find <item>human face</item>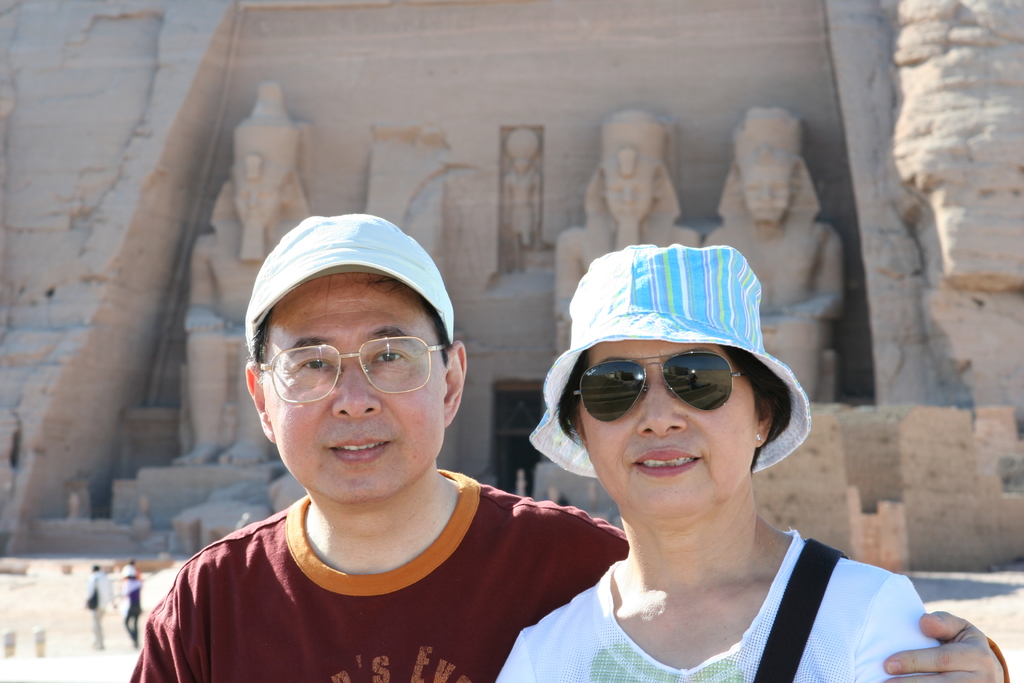
<box>228,181,279,227</box>
